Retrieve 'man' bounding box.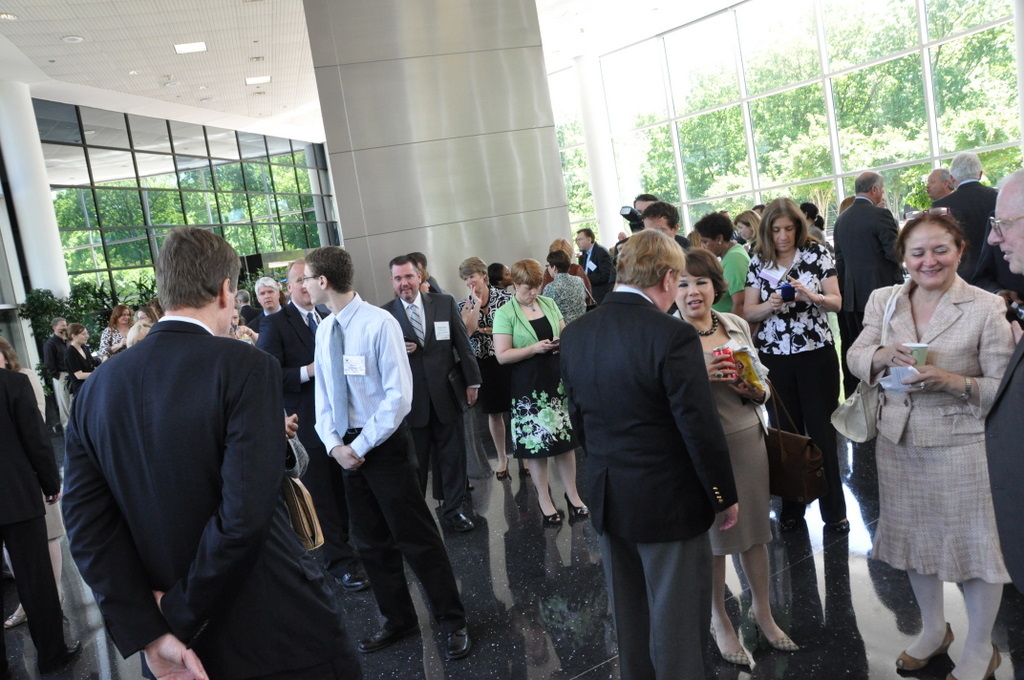
Bounding box: [260, 266, 328, 443].
